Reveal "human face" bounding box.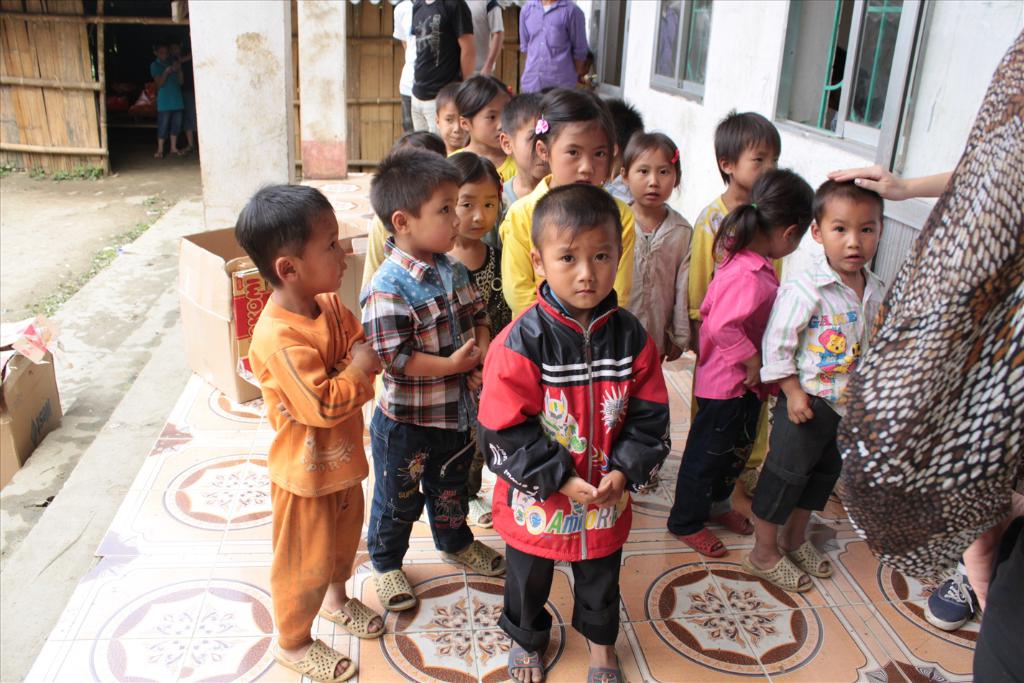
Revealed: 405:182:463:258.
